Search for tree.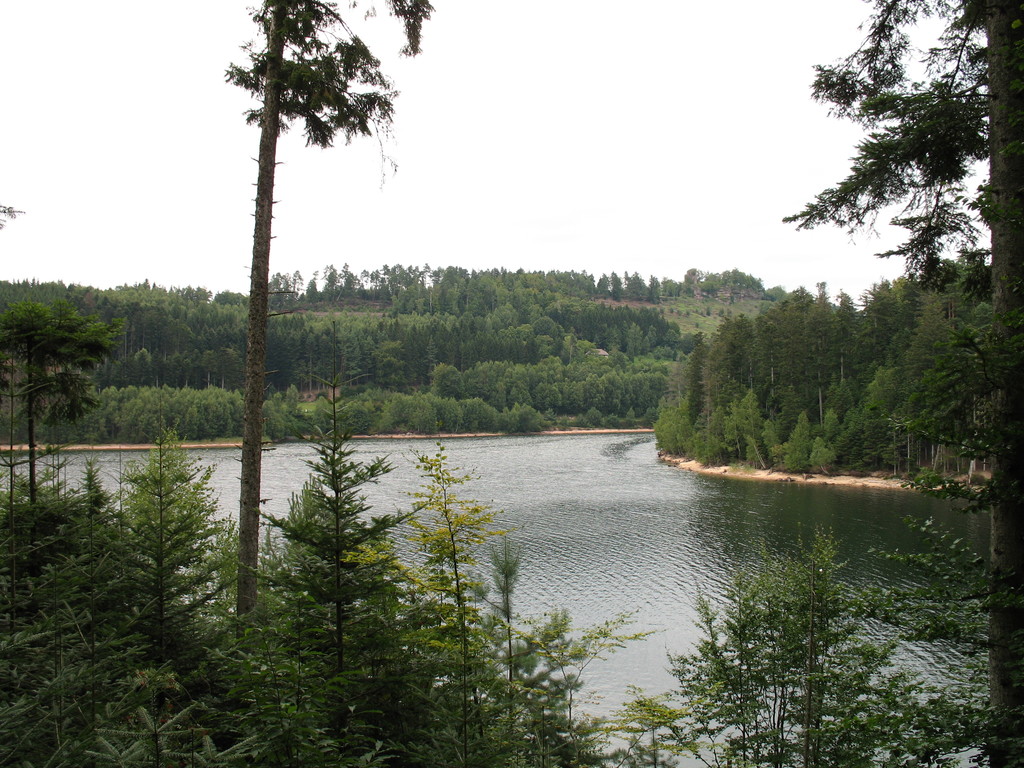
Found at BBox(0, 426, 182, 766).
